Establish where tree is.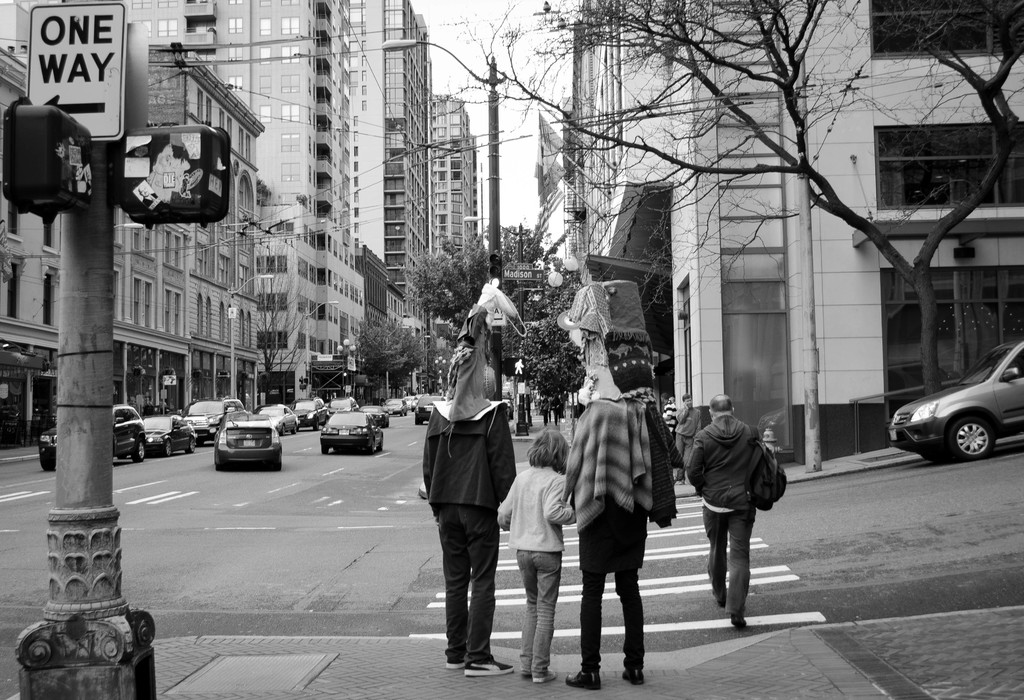
Established at <bbox>346, 310, 425, 397</bbox>.
